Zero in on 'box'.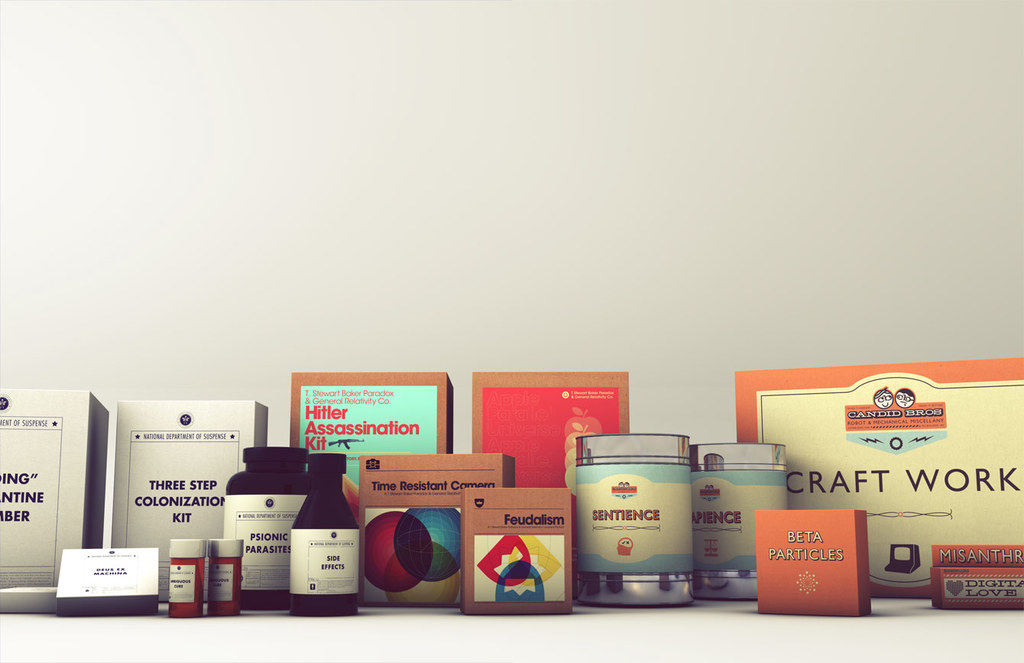
Zeroed in: [291, 370, 455, 515].
